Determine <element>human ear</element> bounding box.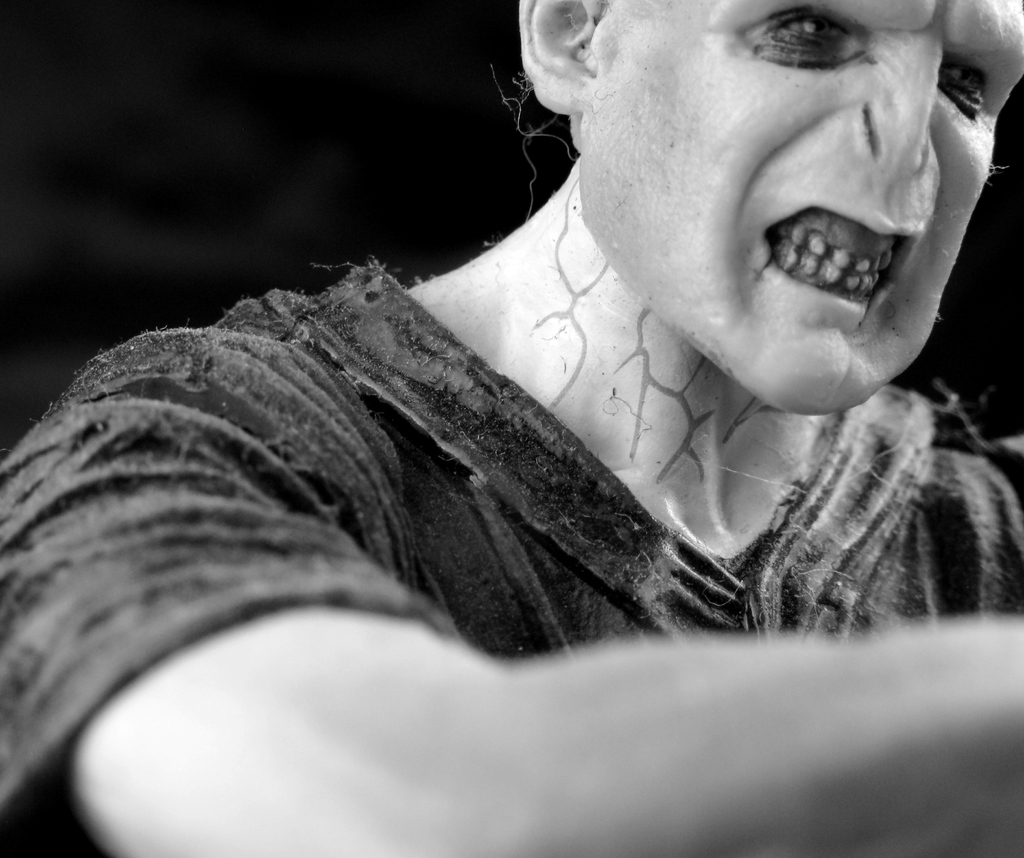
Determined: <box>520,0,603,115</box>.
